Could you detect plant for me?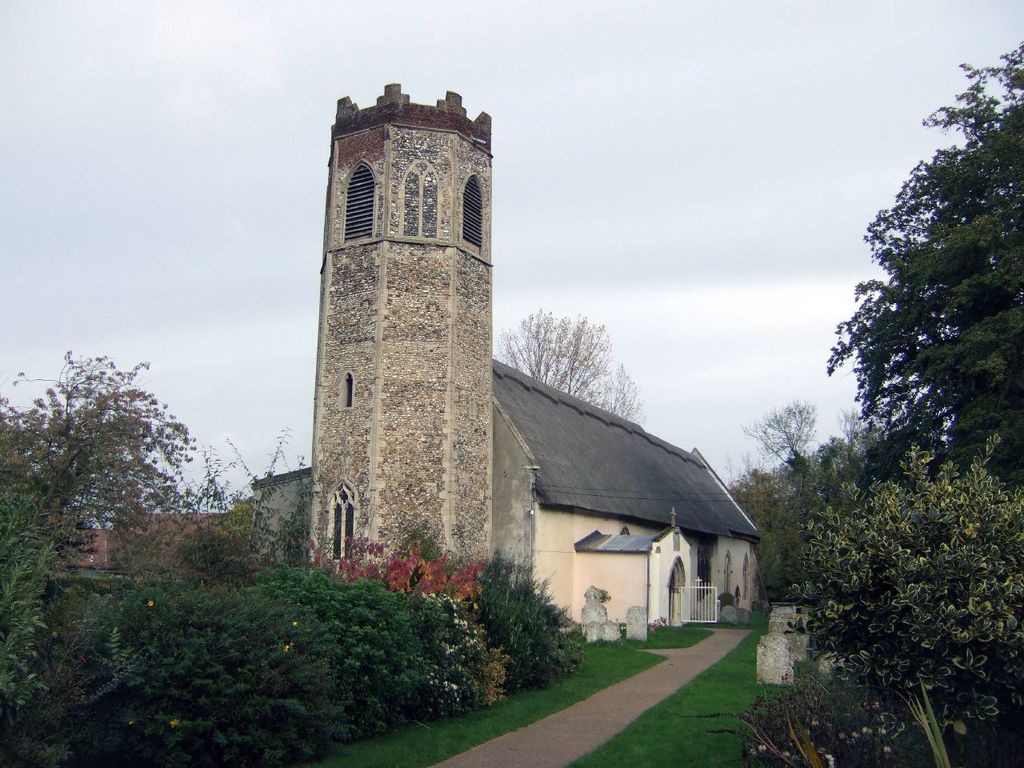
Detection result: bbox=[781, 435, 1023, 767].
